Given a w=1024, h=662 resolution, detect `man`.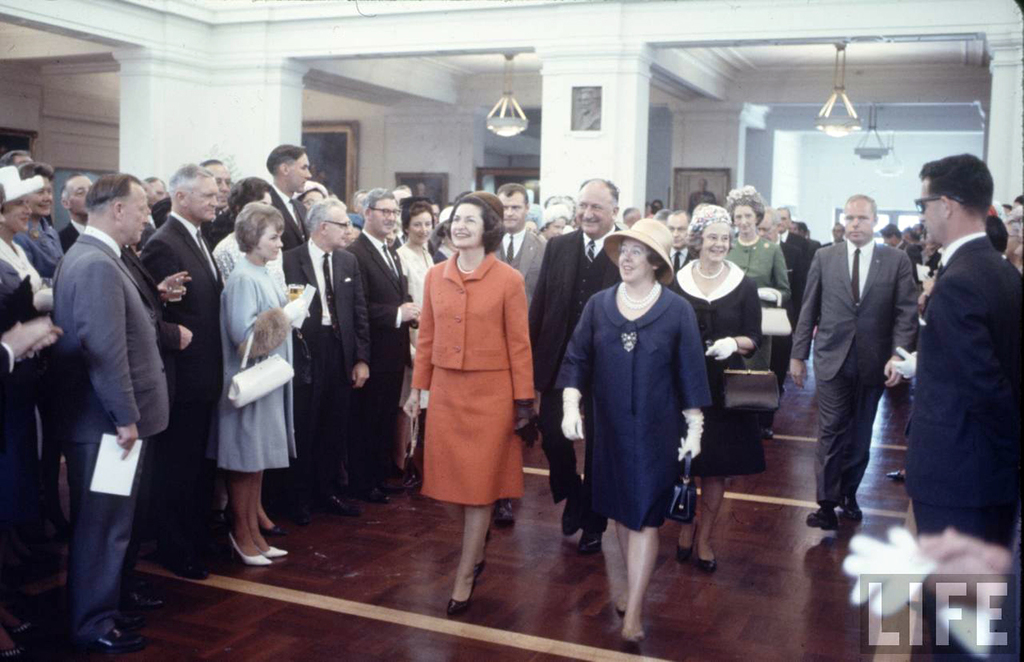
bbox(665, 212, 698, 290).
